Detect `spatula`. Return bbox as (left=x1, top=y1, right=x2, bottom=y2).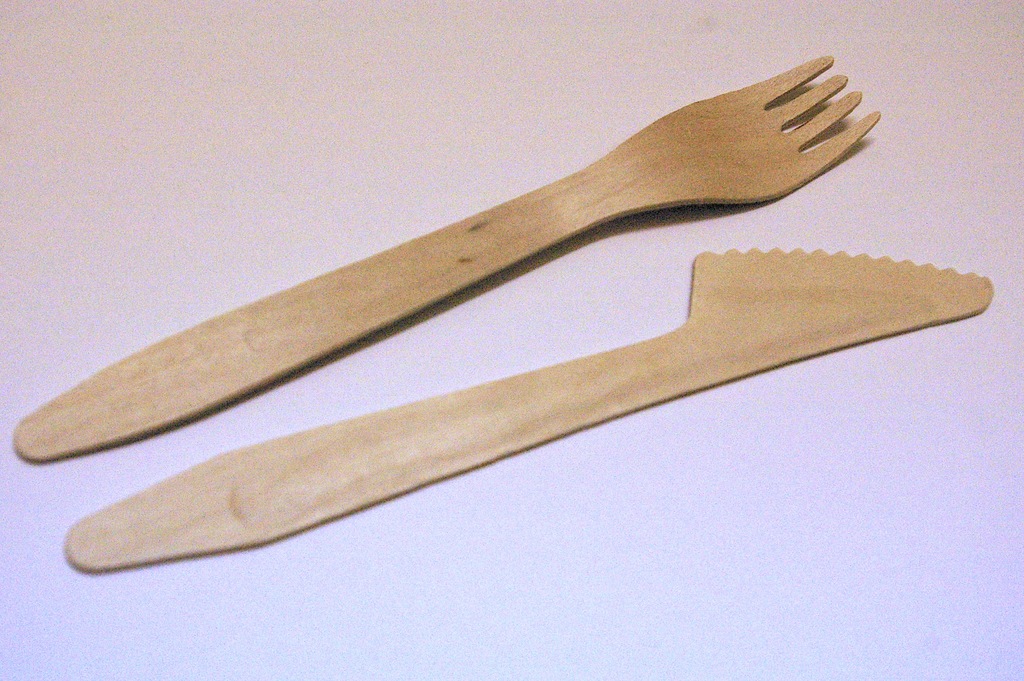
(left=12, top=54, right=881, bottom=464).
